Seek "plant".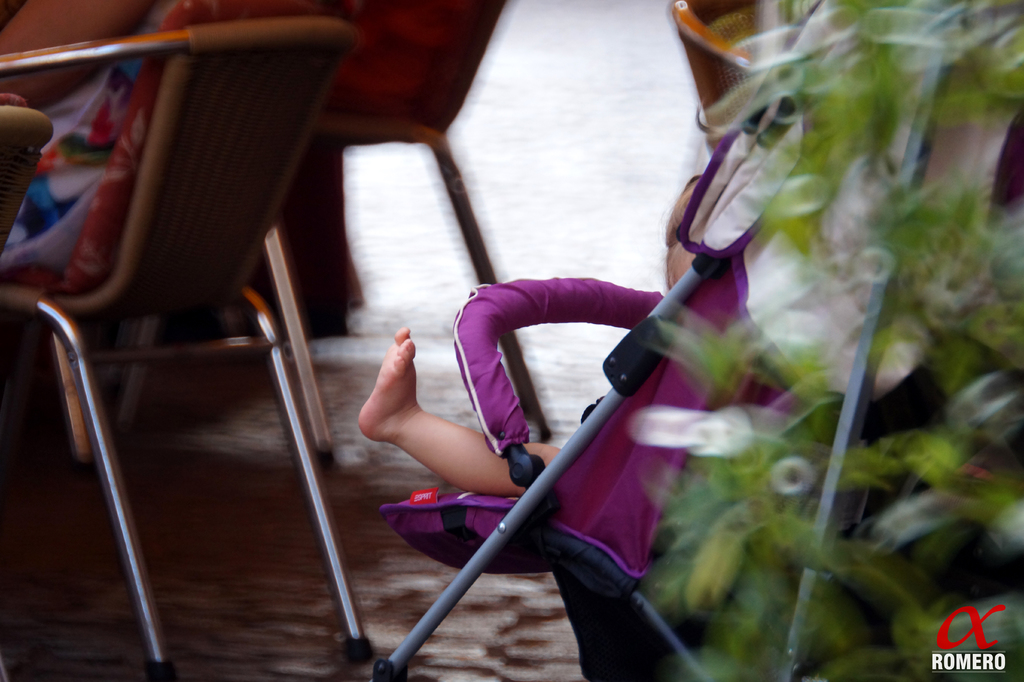
region(540, 0, 1023, 681).
